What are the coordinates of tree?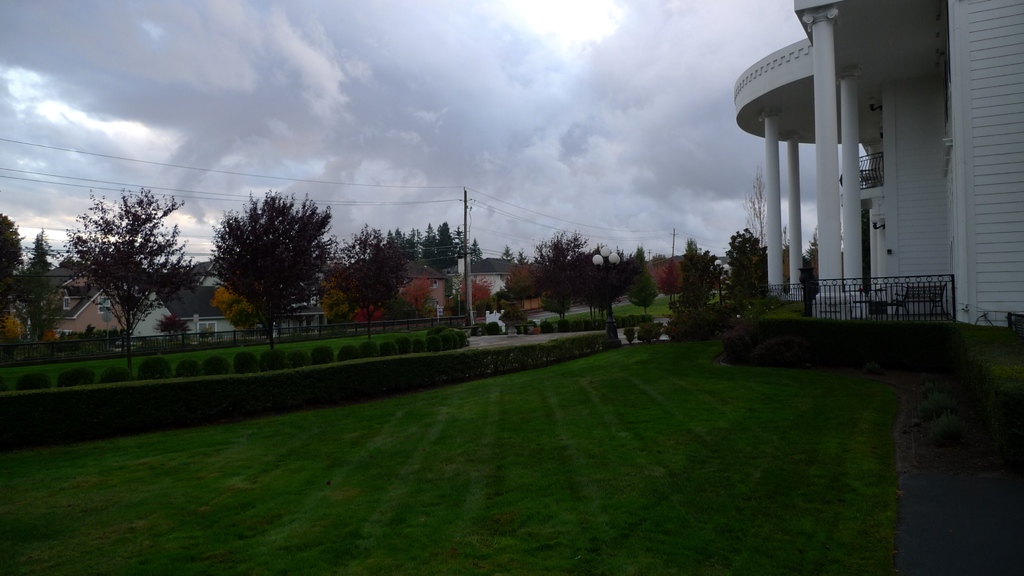
left=671, top=238, right=720, bottom=314.
